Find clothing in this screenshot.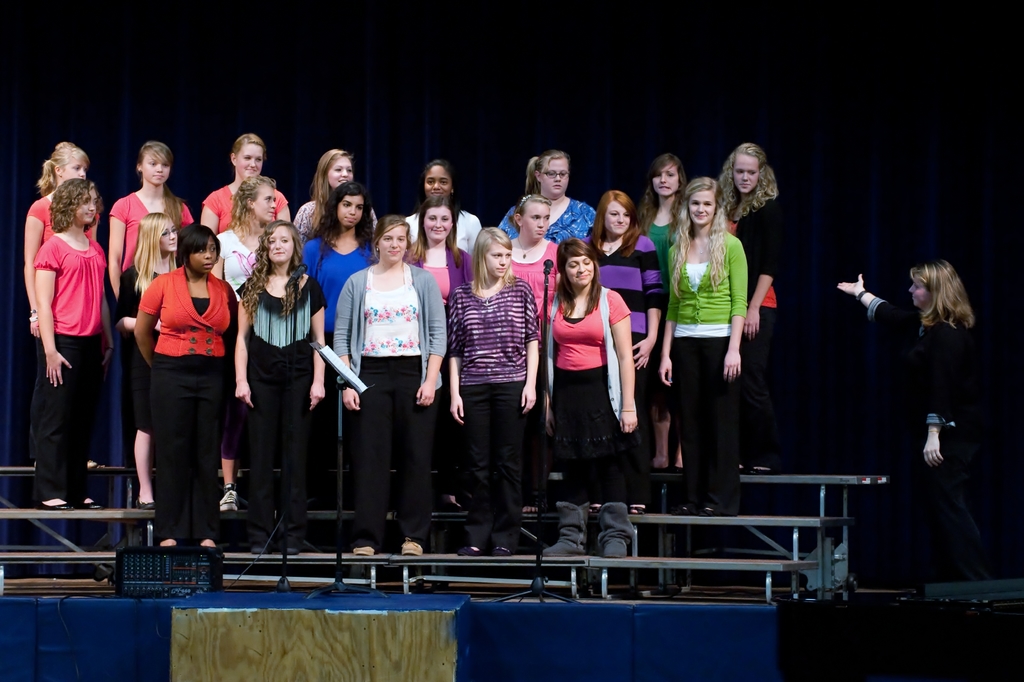
The bounding box for clothing is BBox(866, 293, 986, 578).
